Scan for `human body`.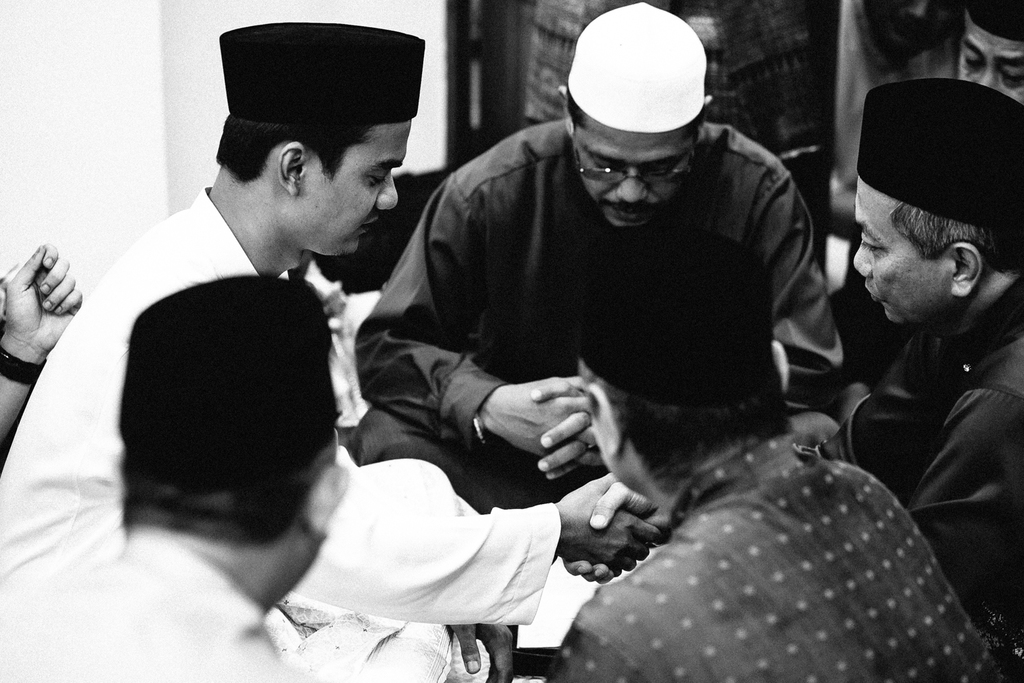
Scan result: {"left": 349, "top": 0, "right": 847, "bottom": 516}.
